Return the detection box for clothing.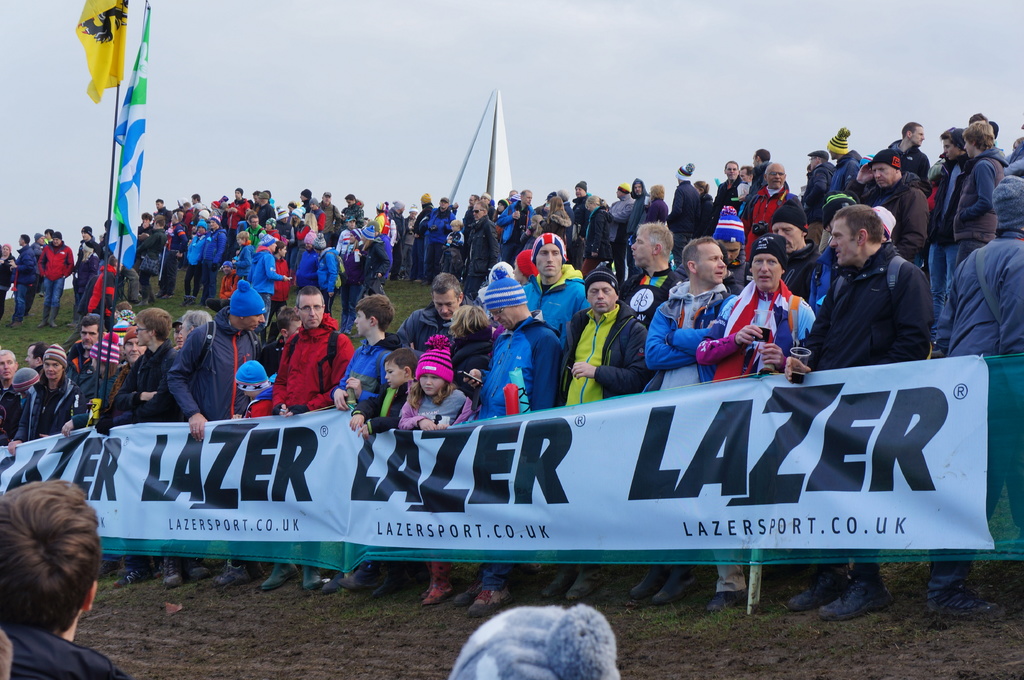
crop(938, 166, 1023, 543).
